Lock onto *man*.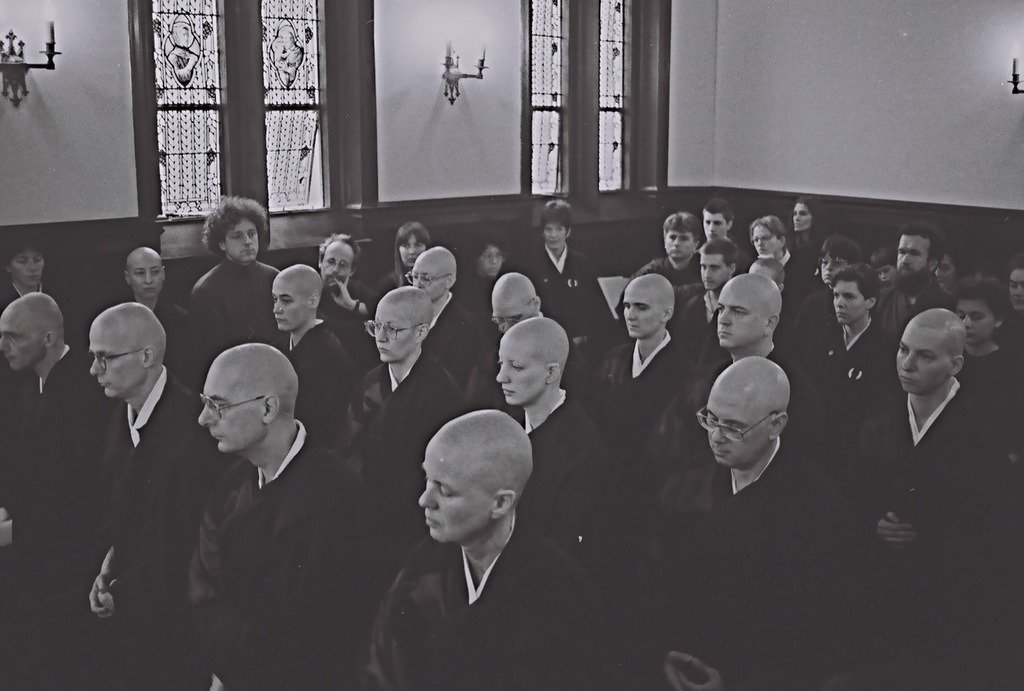
Locked: l=877, t=311, r=985, b=544.
